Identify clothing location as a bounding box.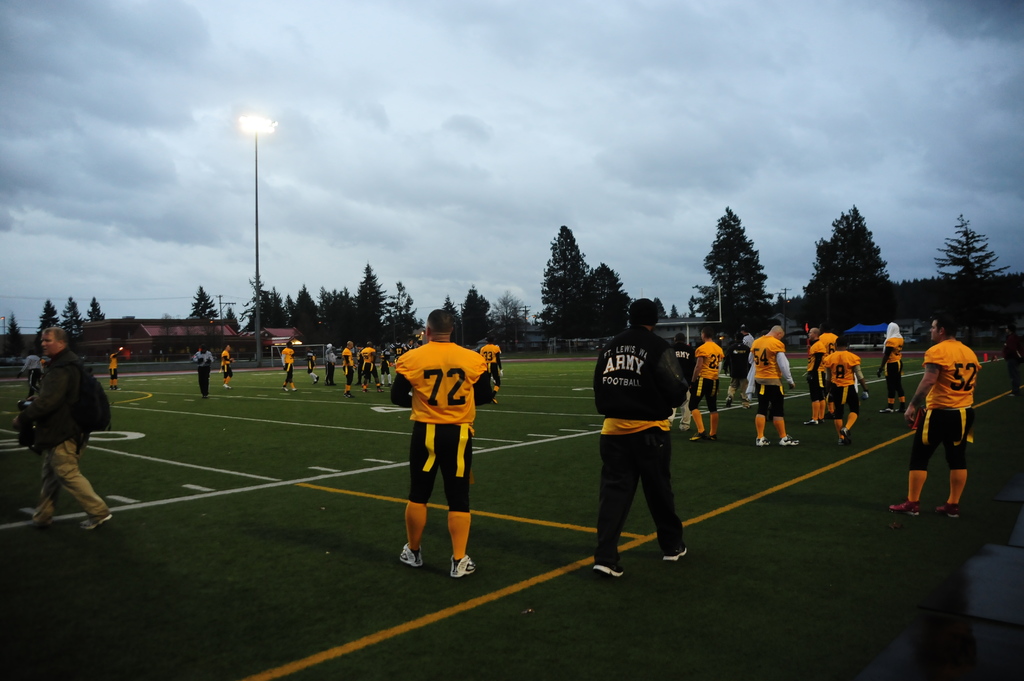
671,340,690,424.
